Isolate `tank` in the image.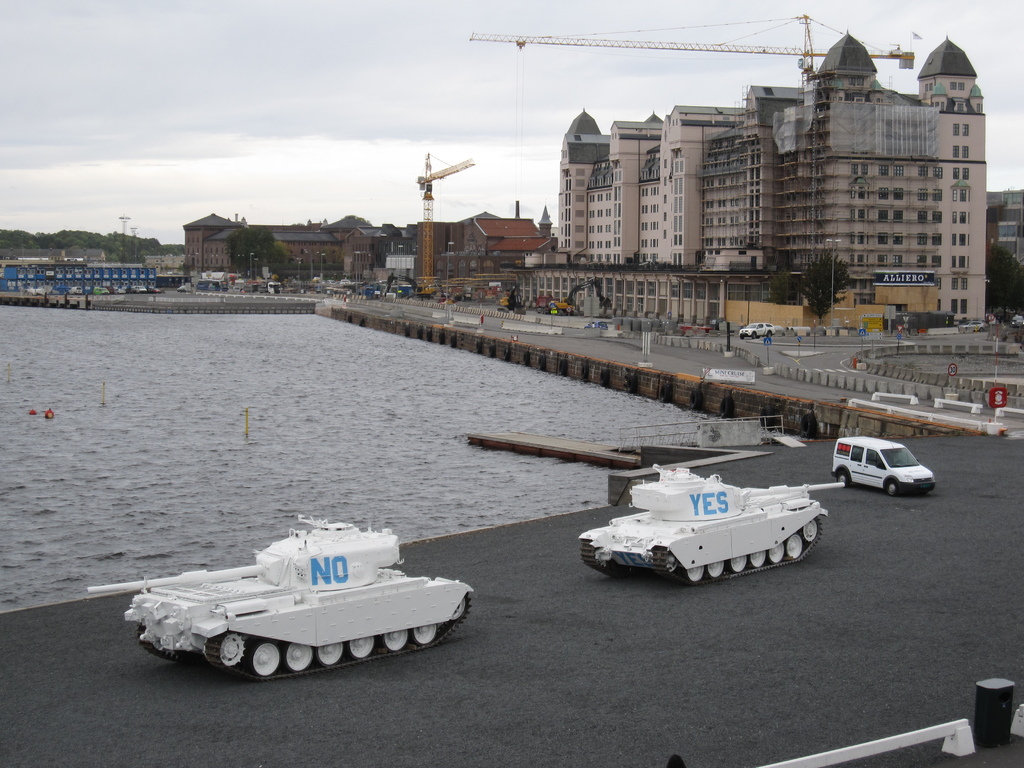
Isolated region: x1=575 y1=463 x2=846 y2=584.
